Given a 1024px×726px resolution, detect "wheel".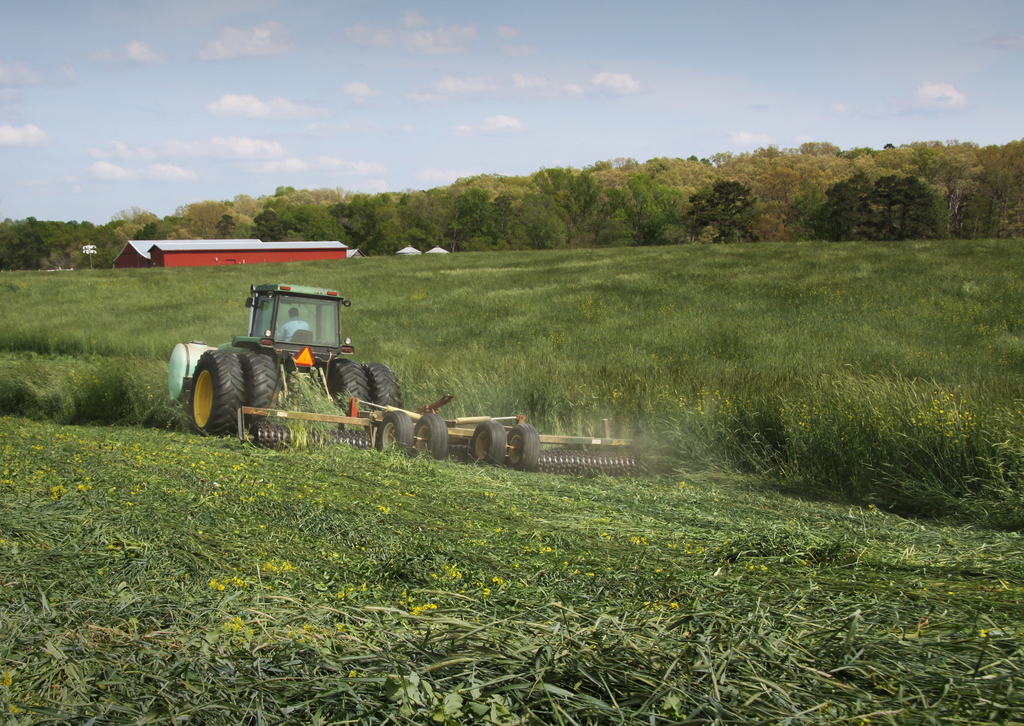
bbox=(325, 357, 369, 413).
